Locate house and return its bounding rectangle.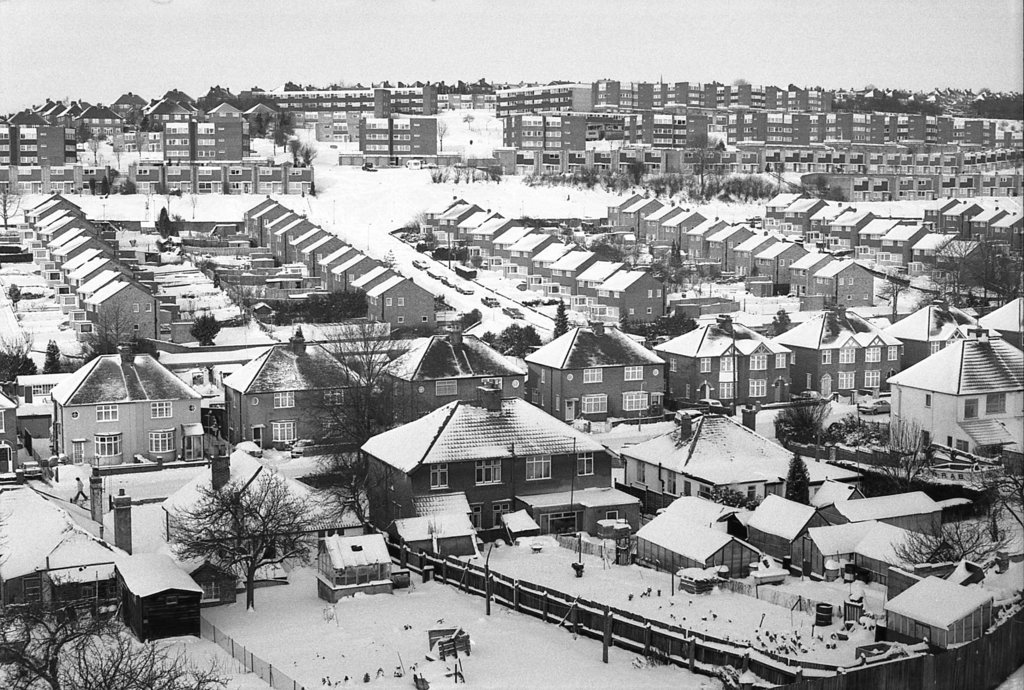
<region>352, 386, 636, 548</region>.
